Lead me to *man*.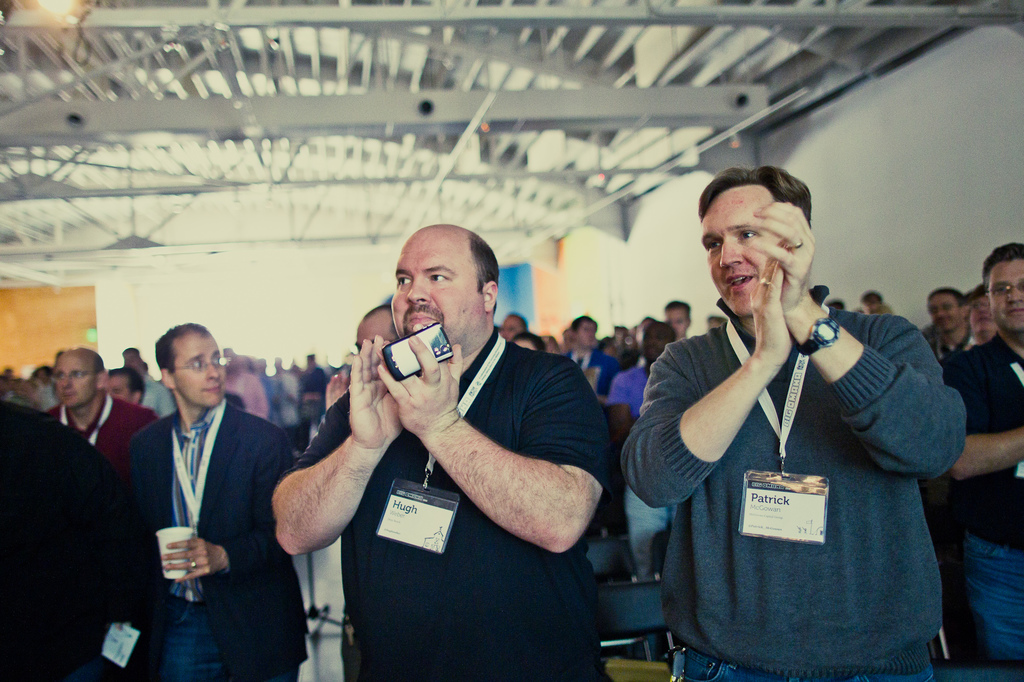
Lead to <box>665,300,685,344</box>.
